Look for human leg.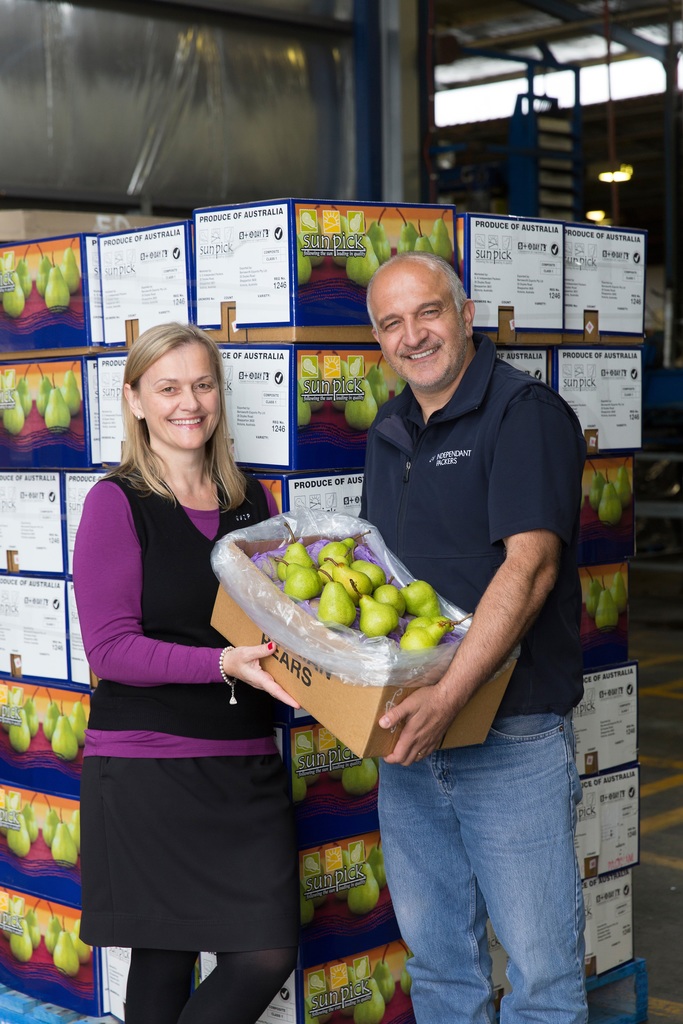
Found: (434, 711, 590, 1023).
